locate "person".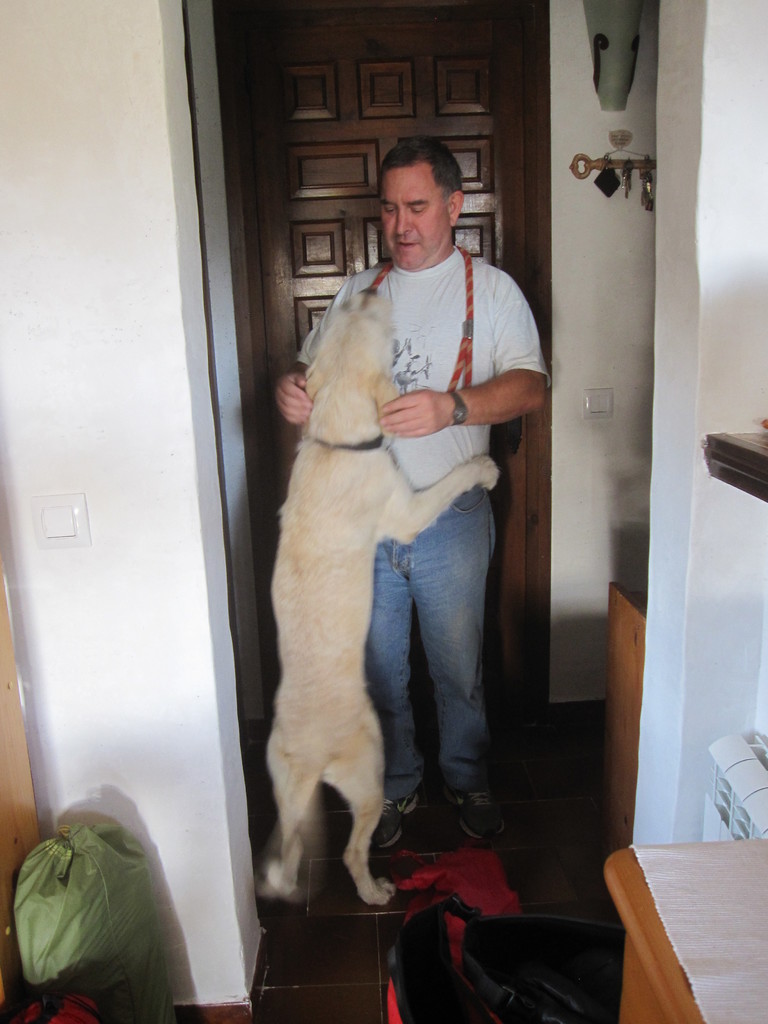
Bounding box: pyautogui.locateOnScreen(266, 182, 516, 976).
